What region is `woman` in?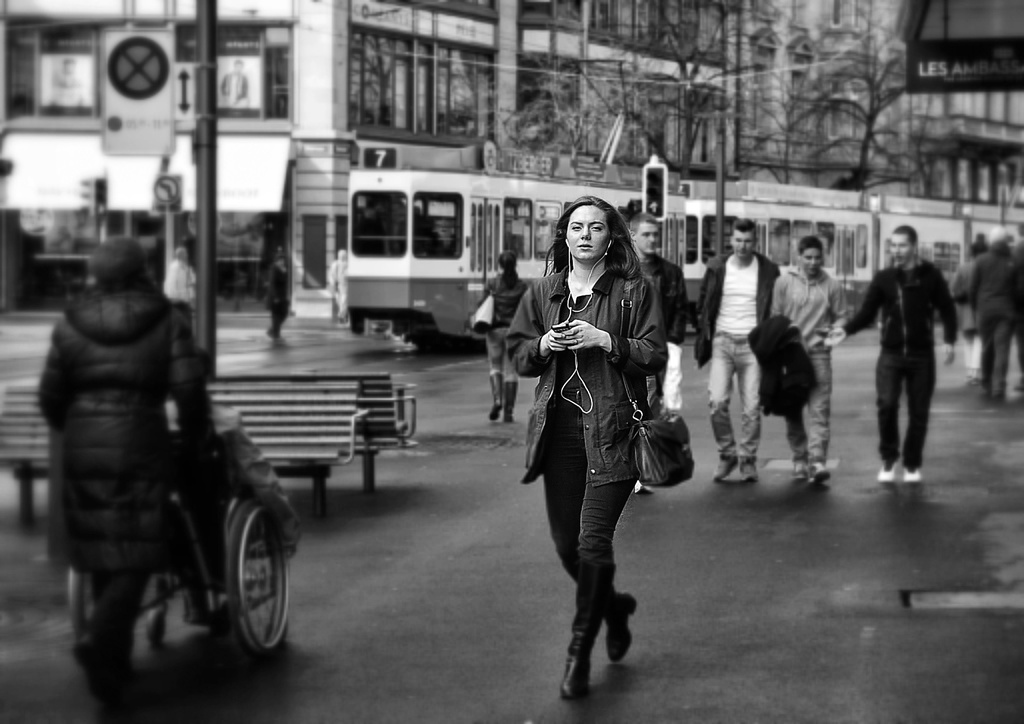
bbox=(464, 252, 532, 426).
